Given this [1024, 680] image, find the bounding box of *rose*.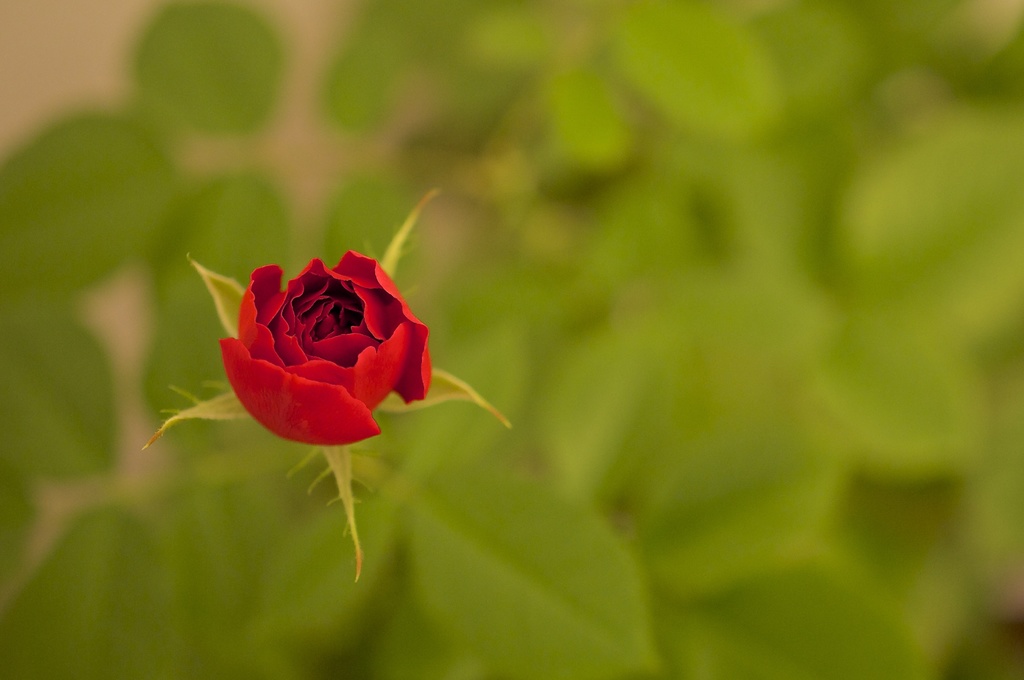
215, 247, 433, 445.
